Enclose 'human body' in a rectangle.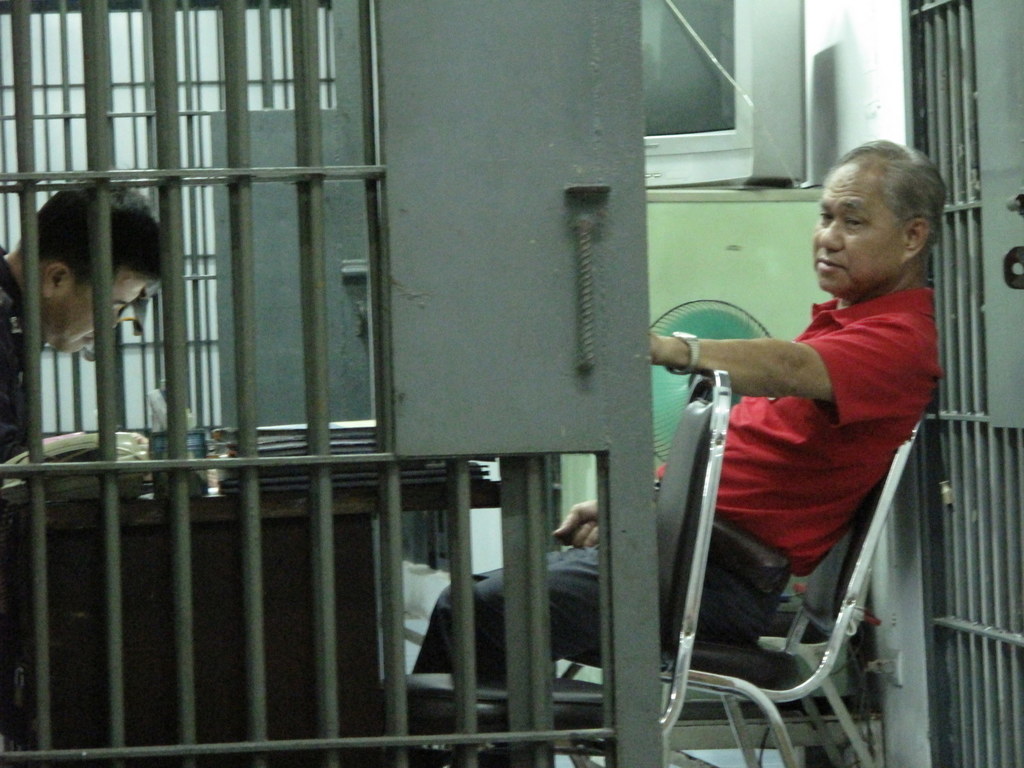
pyautogui.locateOnScreen(419, 138, 954, 767).
